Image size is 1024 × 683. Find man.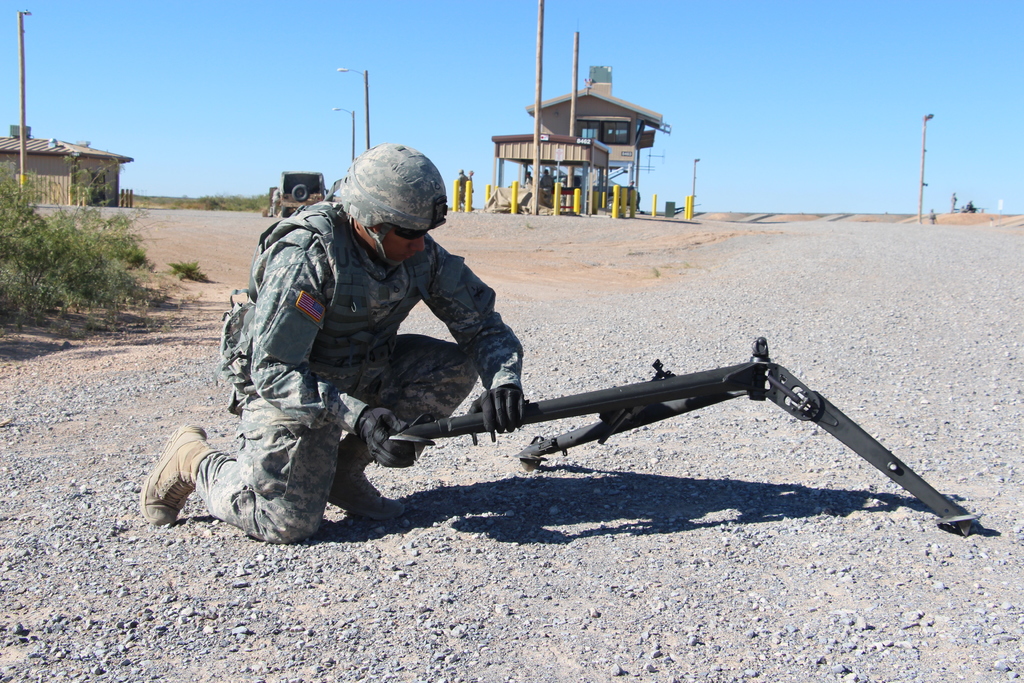
BBox(141, 145, 529, 543).
